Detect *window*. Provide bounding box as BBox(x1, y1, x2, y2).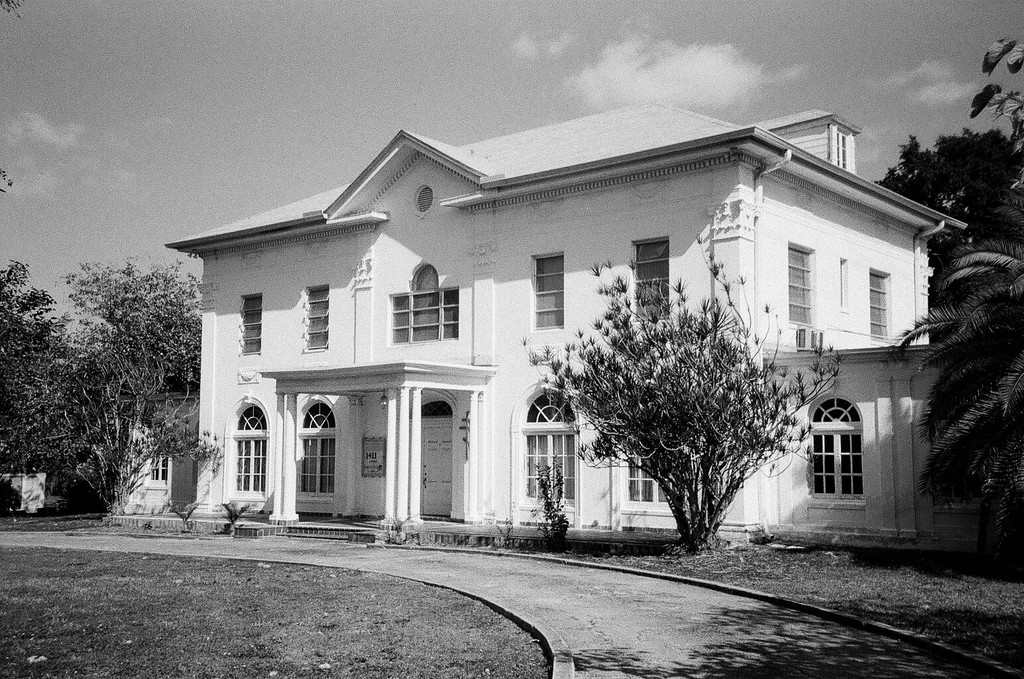
BBox(870, 269, 893, 343).
